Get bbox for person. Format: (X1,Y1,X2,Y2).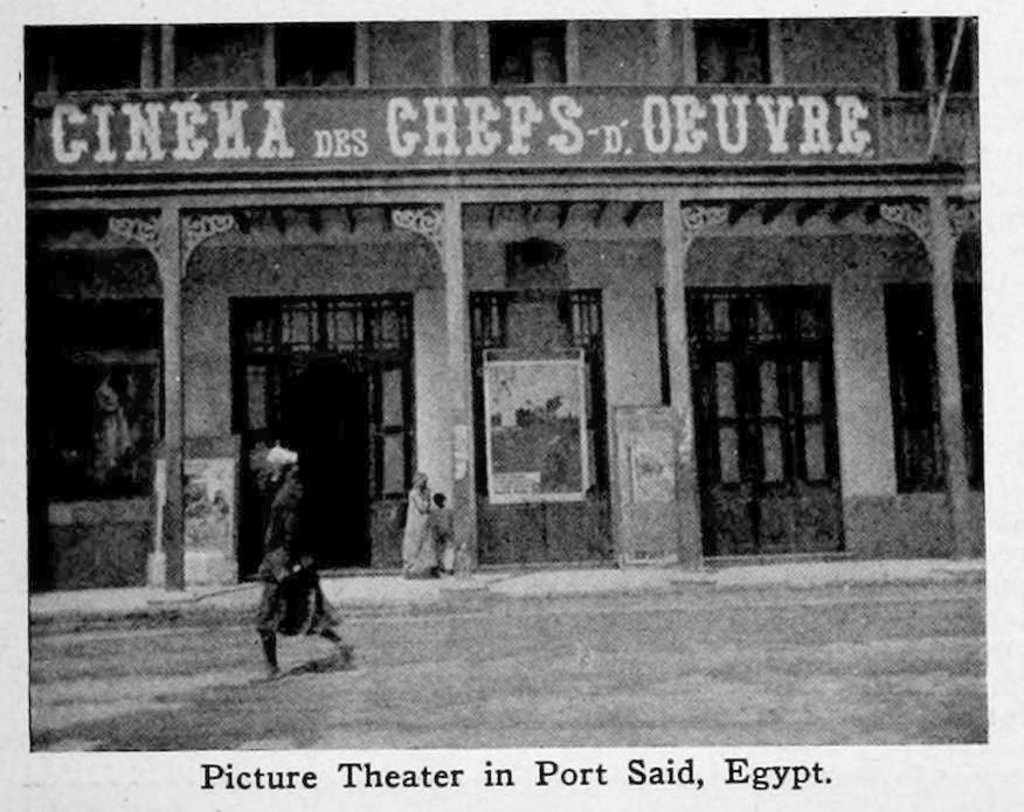
(423,490,458,579).
